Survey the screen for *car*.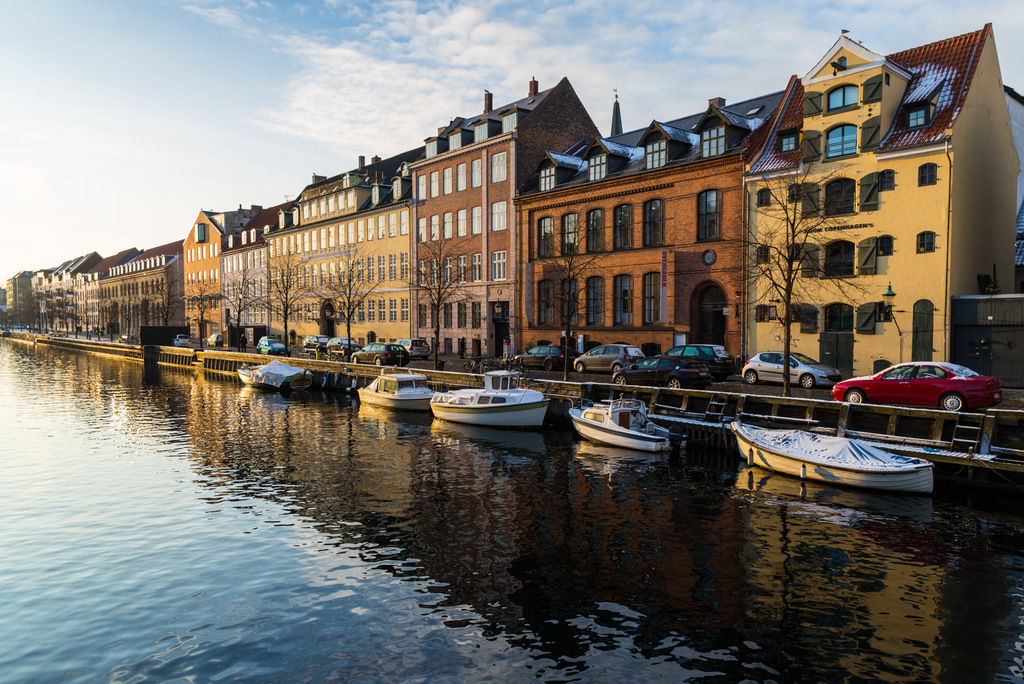
Survey found: <bbox>324, 338, 356, 356</bbox>.
